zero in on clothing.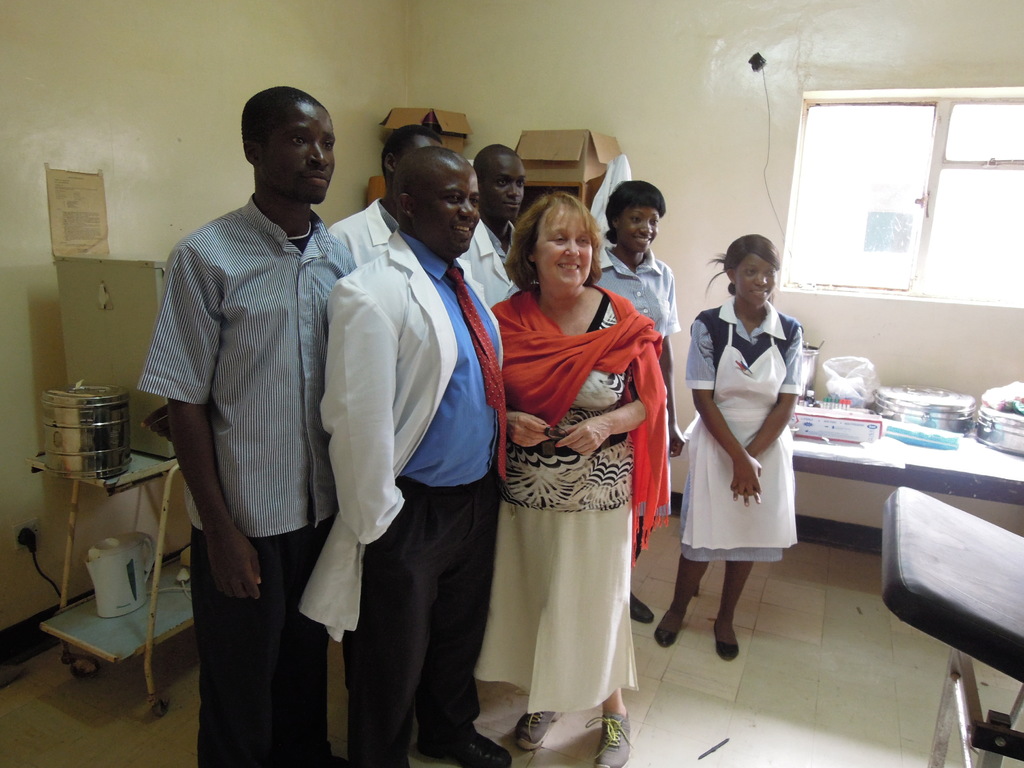
Zeroed in: x1=490, y1=284, x2=671, y2=720.
